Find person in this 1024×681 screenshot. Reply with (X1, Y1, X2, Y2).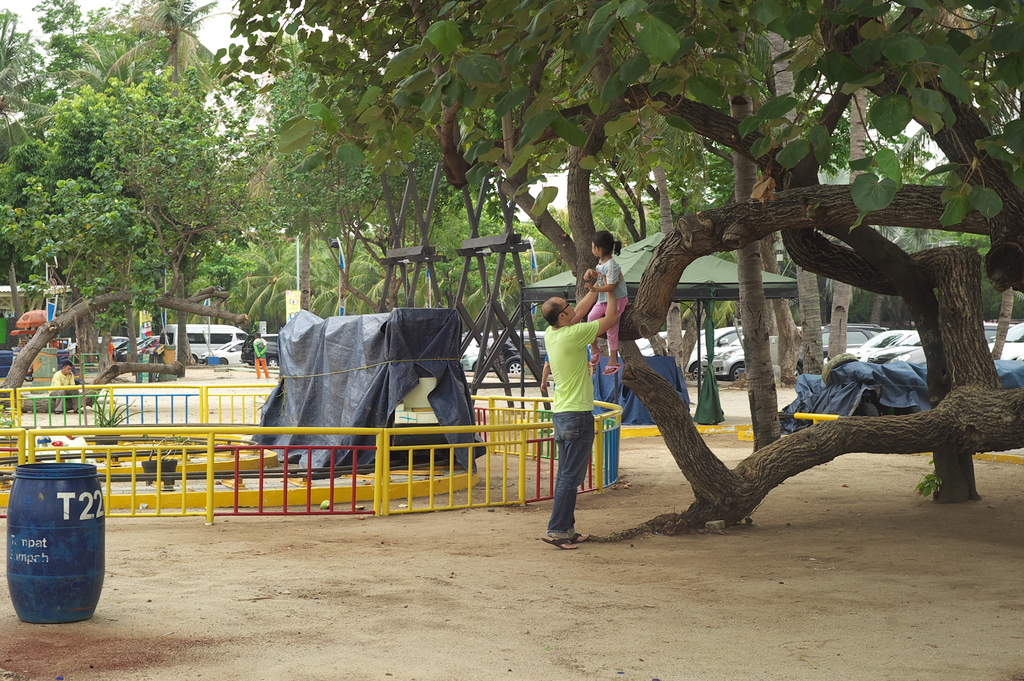
(580, 224, 630, 372).
